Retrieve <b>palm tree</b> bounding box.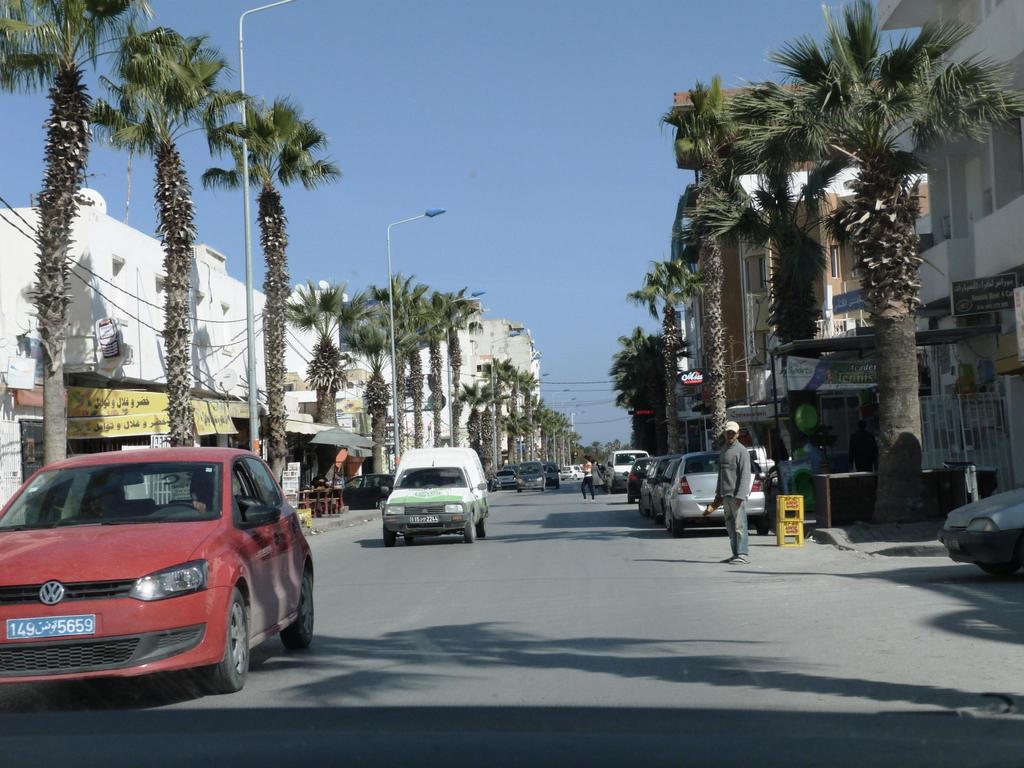
Bounding box: l=209, t=65, r=334, b=548.
